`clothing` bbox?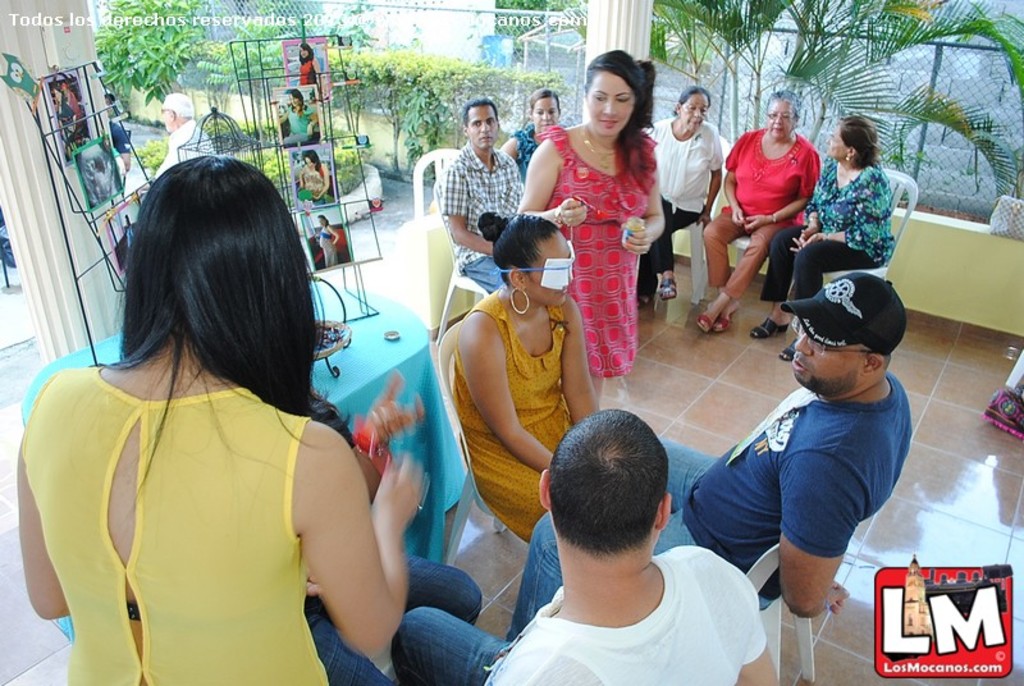
x1=42, y1=319, x2=376, y2=666
